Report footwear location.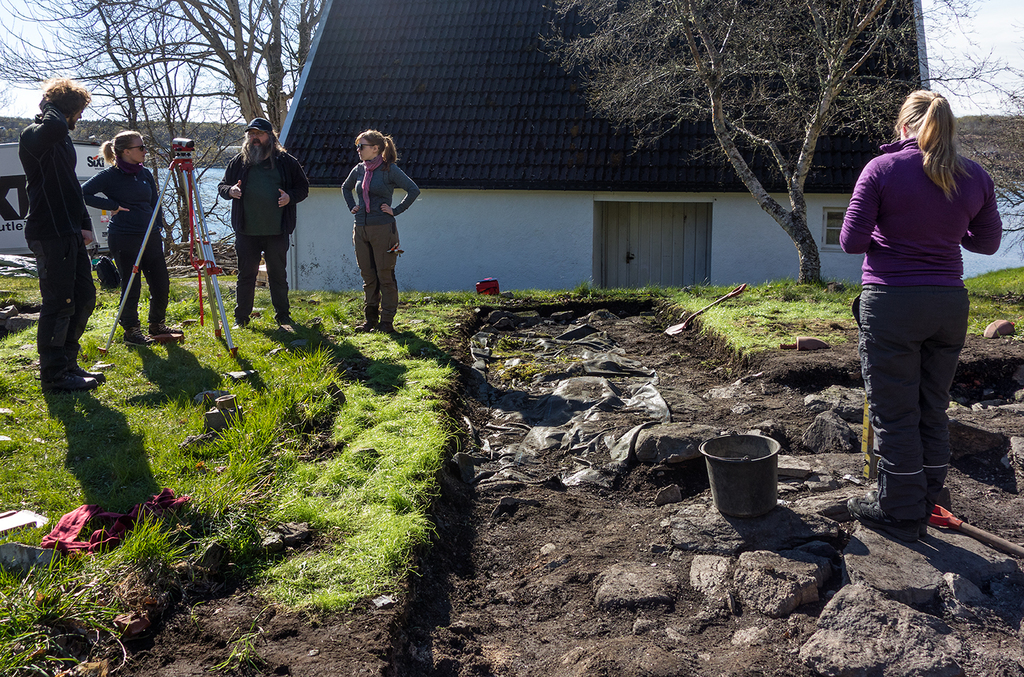
Report: (123,326,150,347).
